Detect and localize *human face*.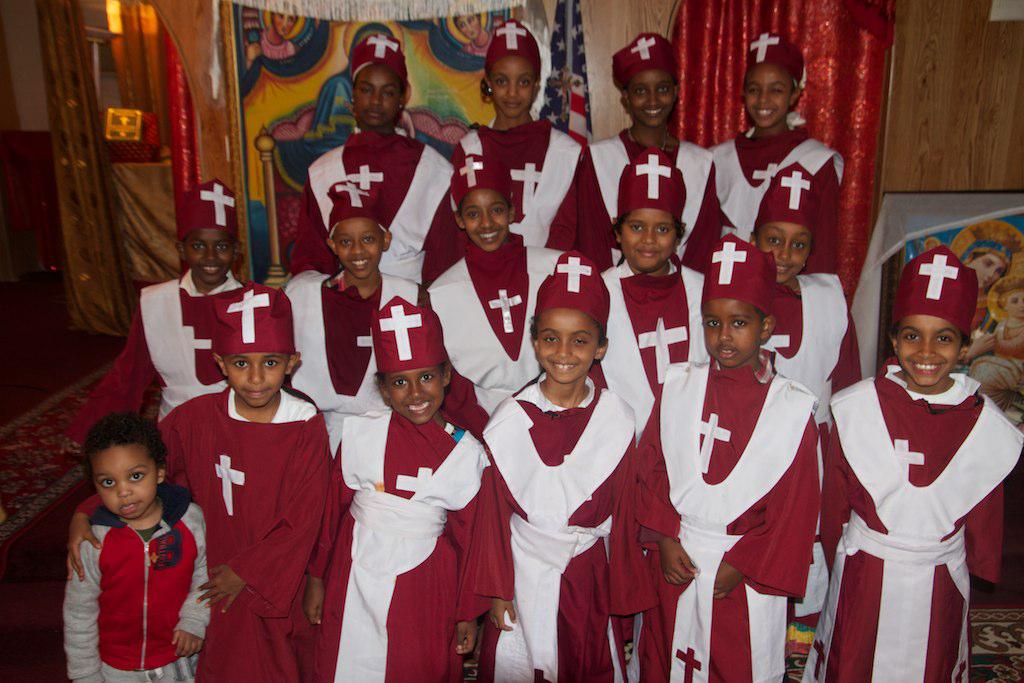
Localized at x1=461, y1=190, x2=511, y2=251.
